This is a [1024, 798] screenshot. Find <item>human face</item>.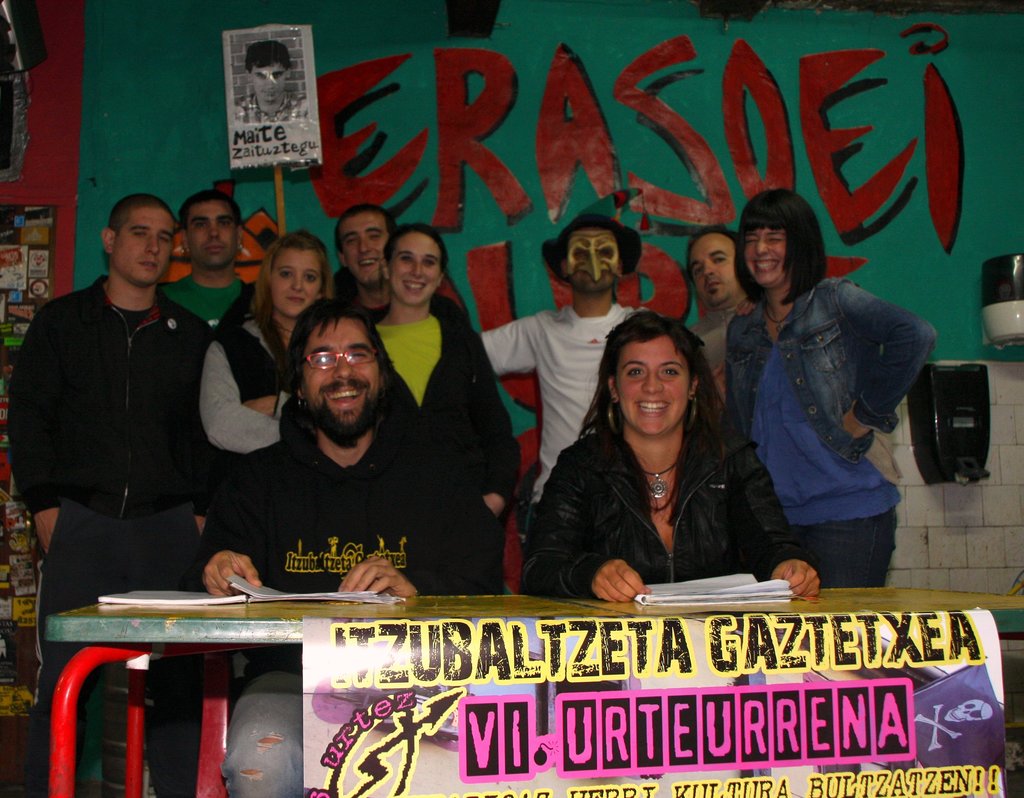
Bounding box: BBox(300, 313, 382, 428).
